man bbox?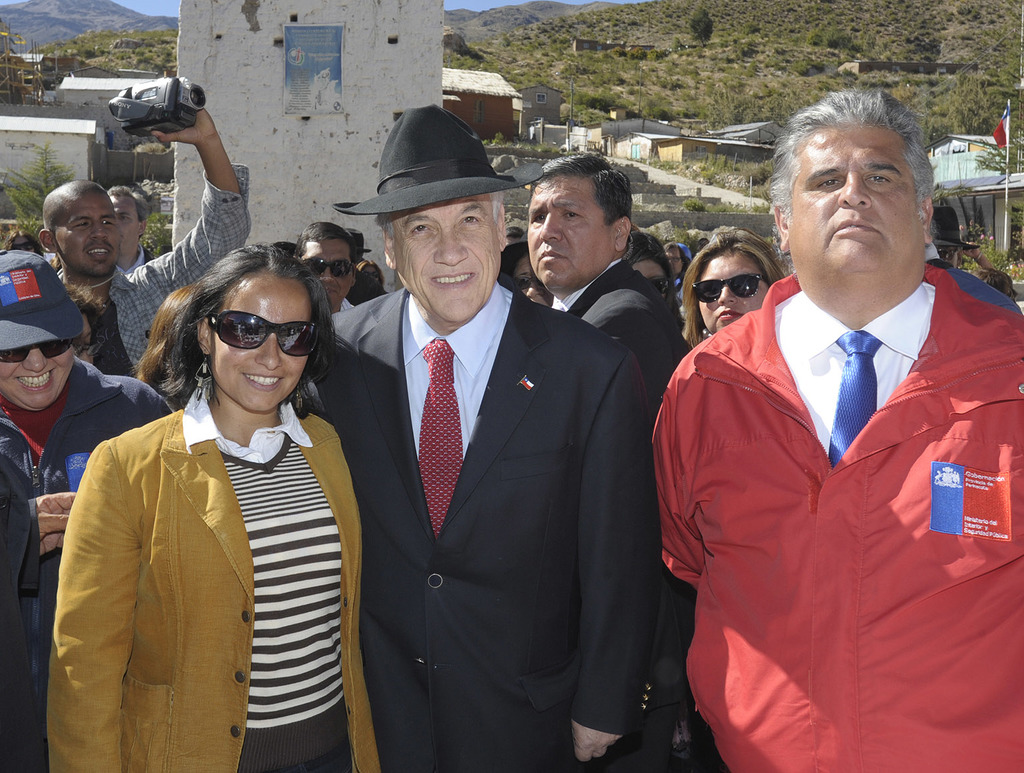
locate(527, 149, 694, 398)
